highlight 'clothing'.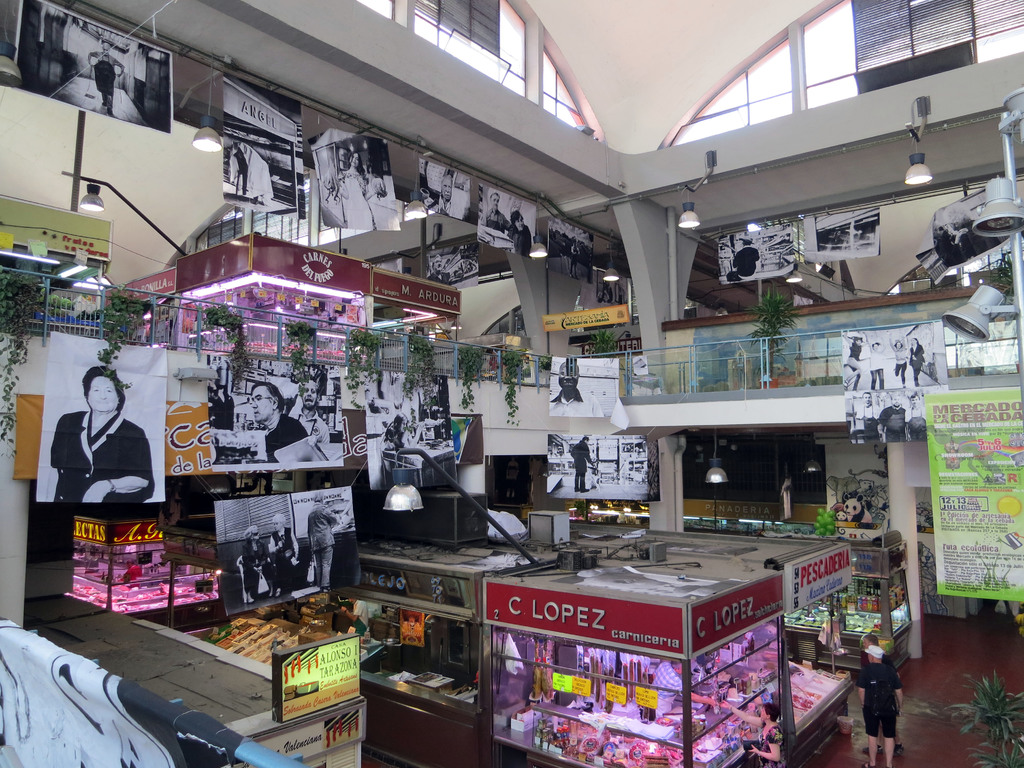
Highlighted region: bbox=(264, 413, 310, 463).
